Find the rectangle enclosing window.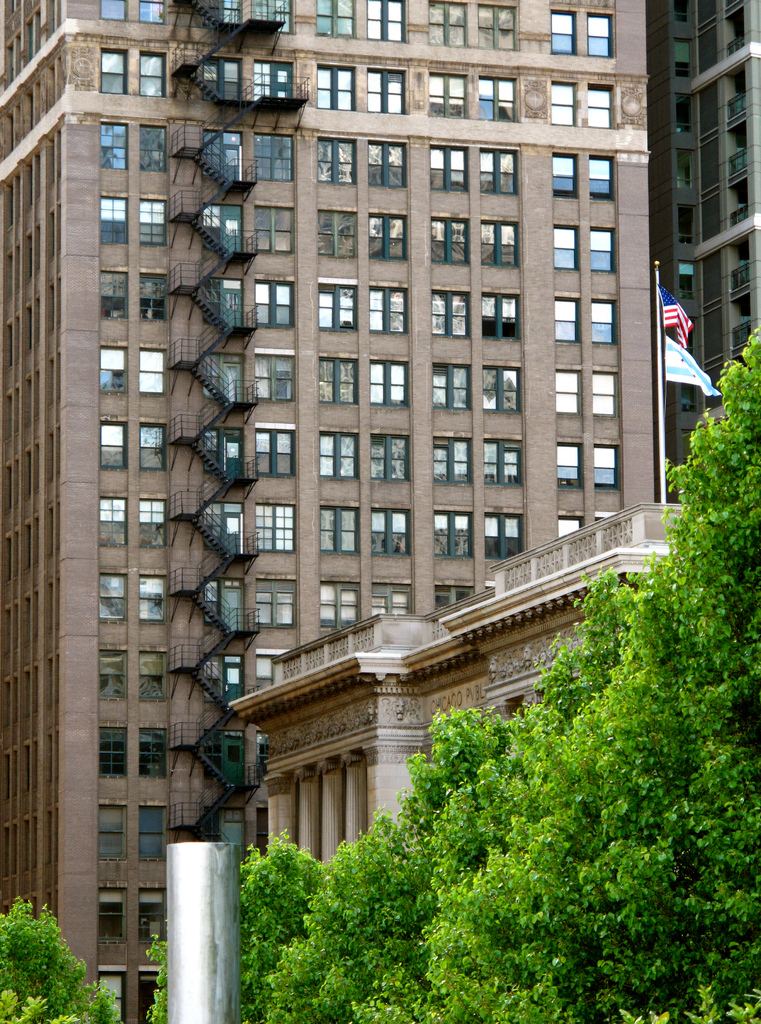
{"left": 368, "top": 360, "right": 410, "bottom": 405}.
